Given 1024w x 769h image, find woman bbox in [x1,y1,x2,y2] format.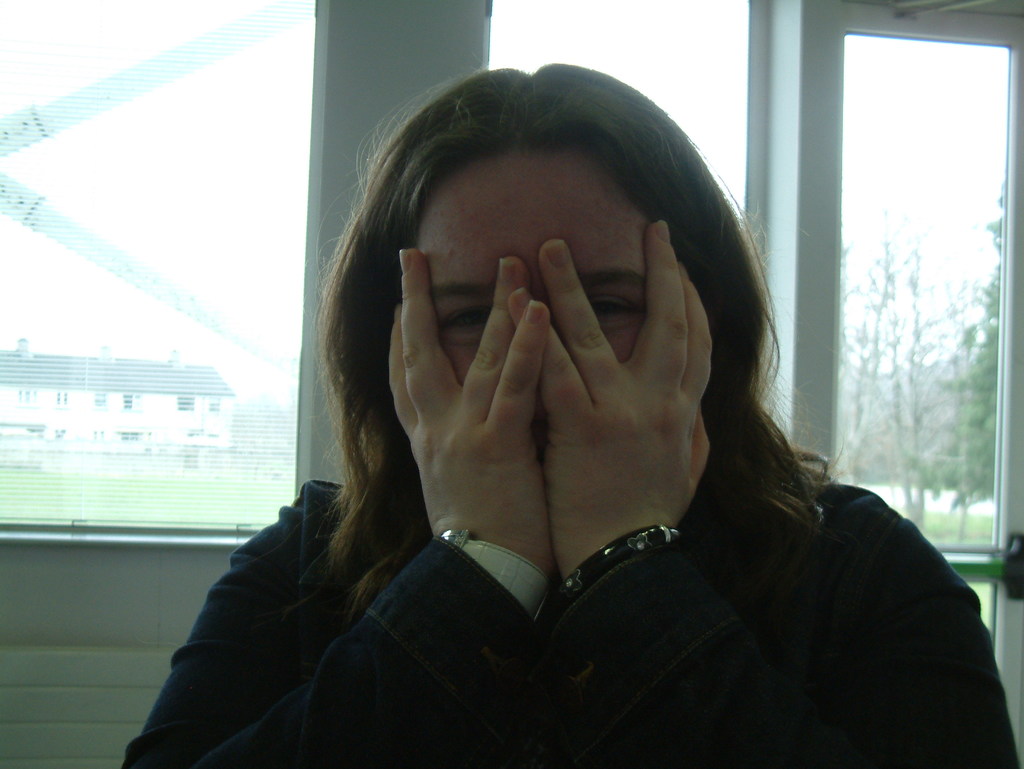
[278,77,875,768].
